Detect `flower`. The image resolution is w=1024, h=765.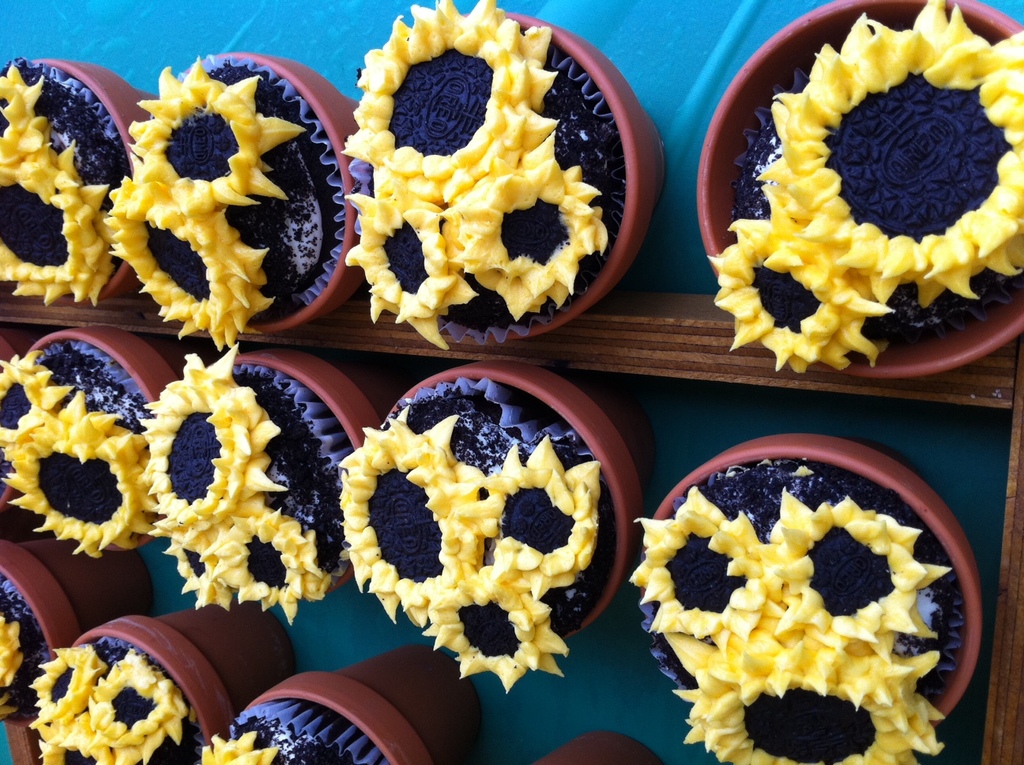
crop(0, 67, 55, 160).
